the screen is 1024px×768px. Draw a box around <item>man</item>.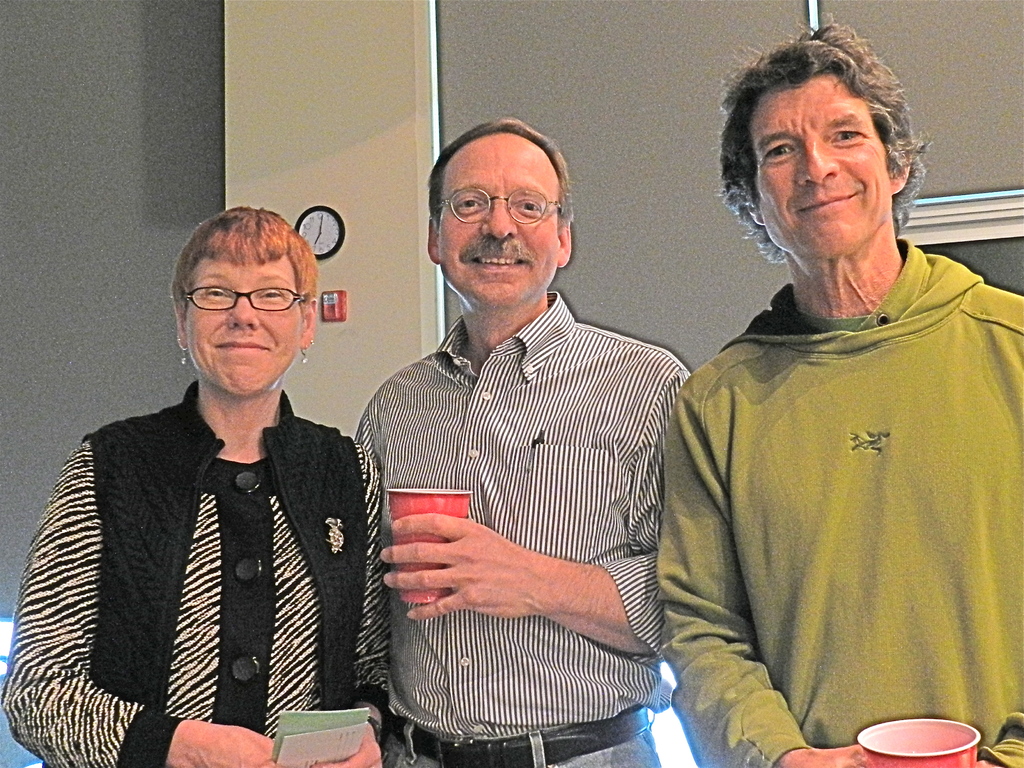
(653,11,1021,767).
